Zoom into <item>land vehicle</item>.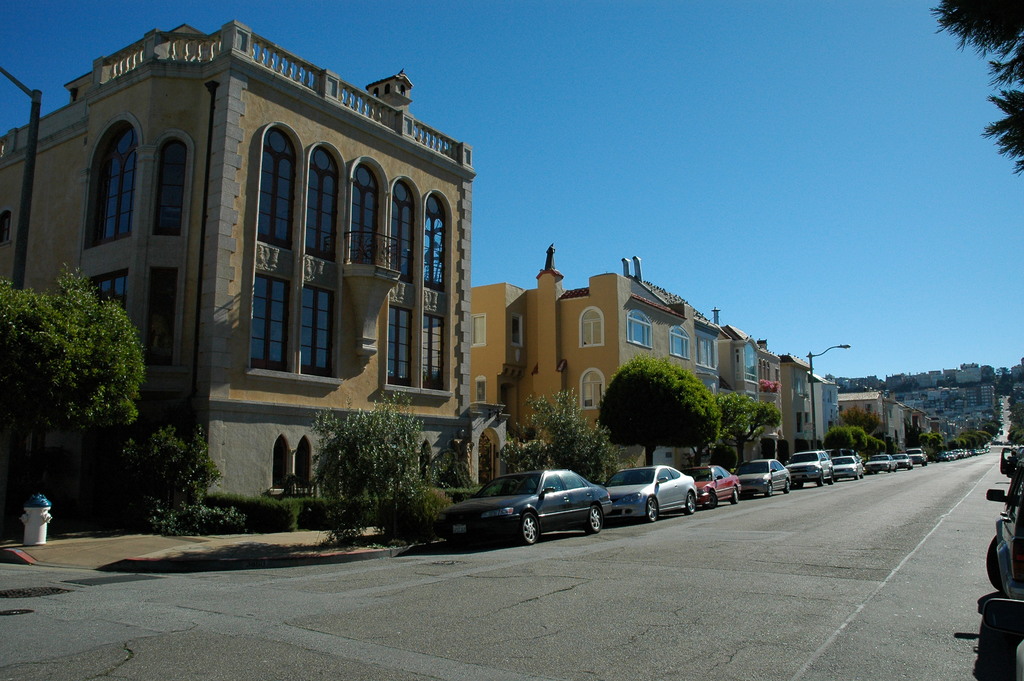
Zoom target: rect(913, 450, 925, 463).
